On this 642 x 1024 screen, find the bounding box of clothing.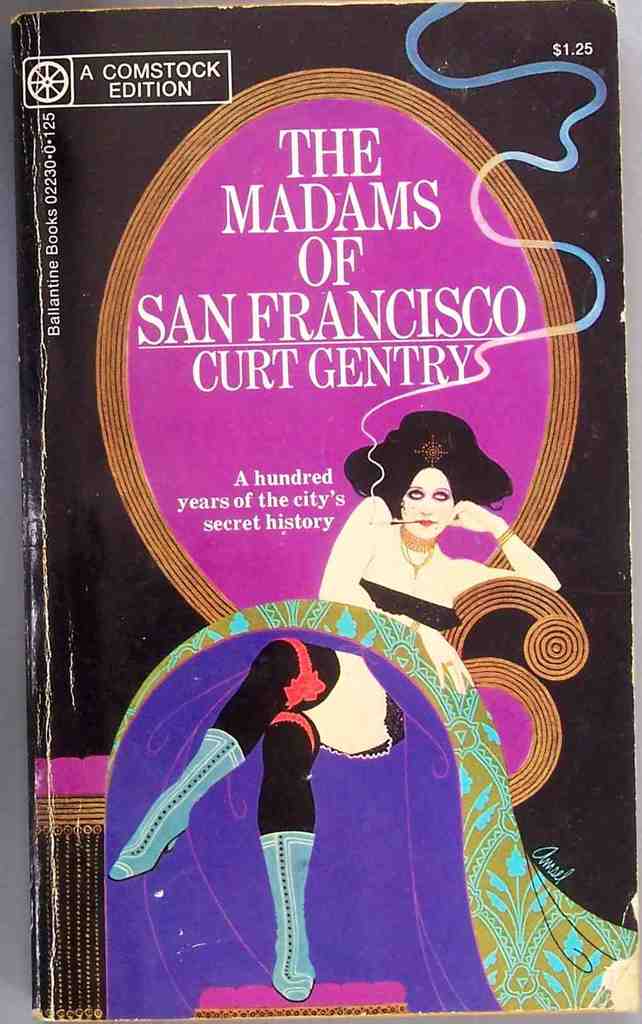
Bounding box: bbox=(202, 580, 463, 838).
